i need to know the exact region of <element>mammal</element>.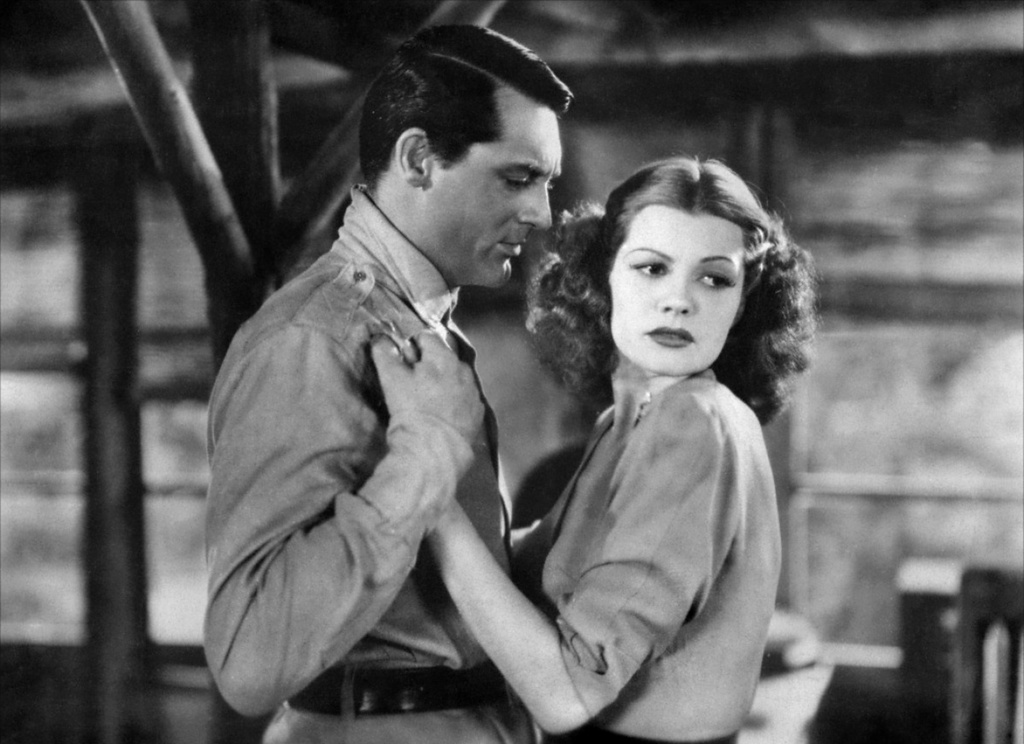
Region: crop(480, 152, 835, 726).
